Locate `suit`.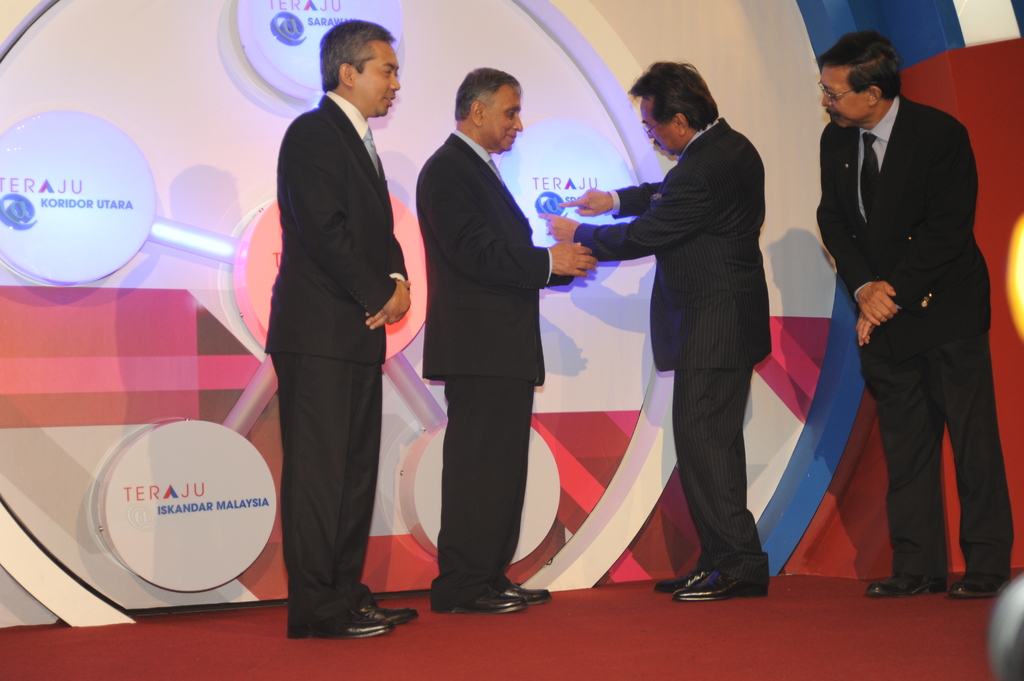
Bounding box: BBox(414, 132, 555, 611).
